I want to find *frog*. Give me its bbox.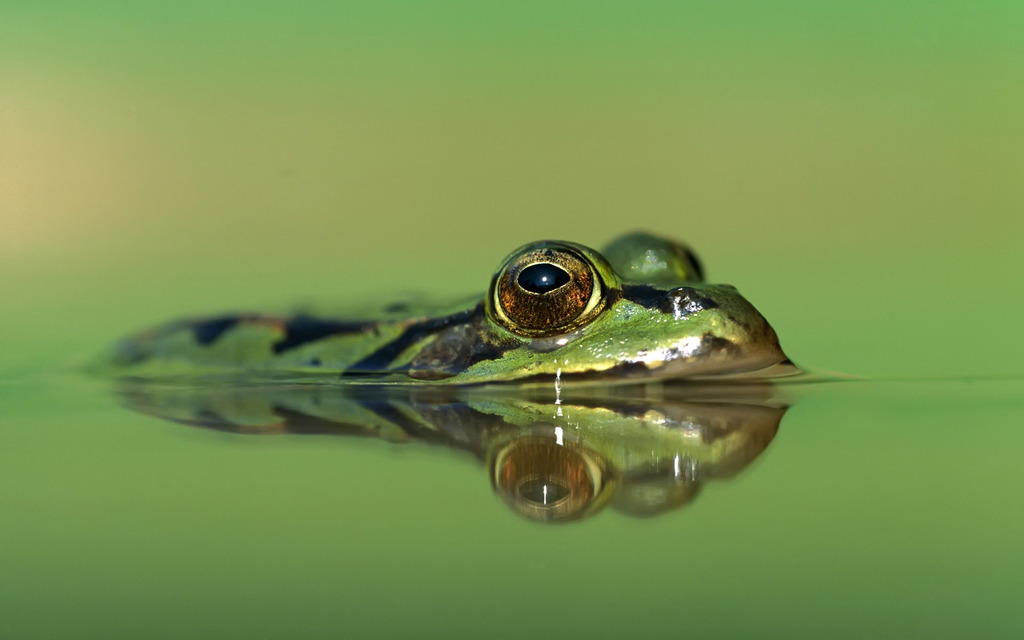
x1=107, y1=224, x2=803, y2=390.
